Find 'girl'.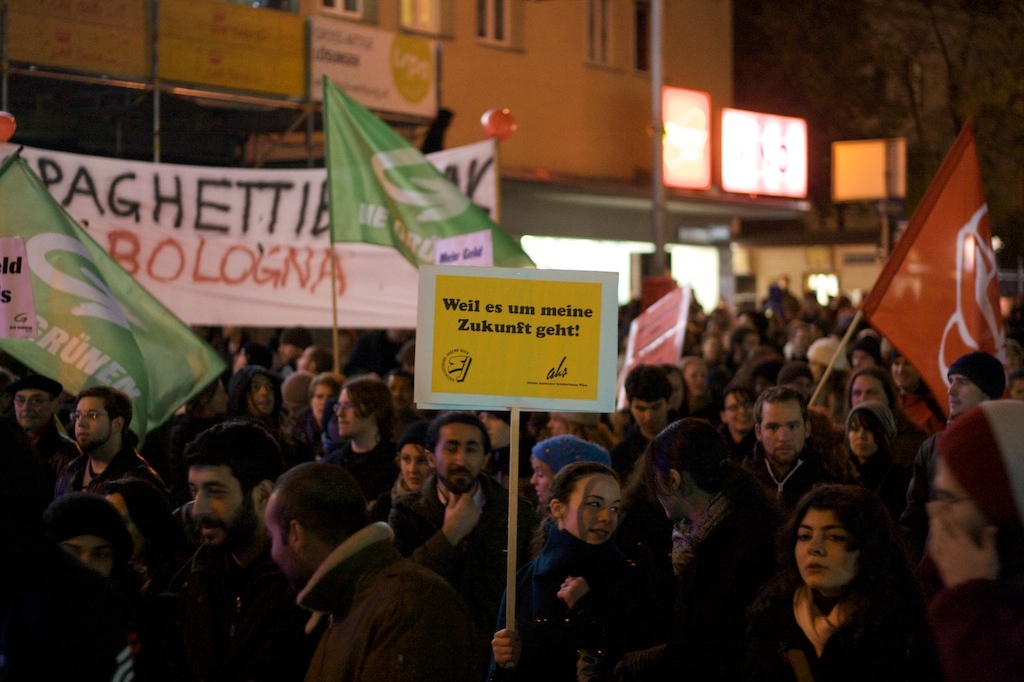
(left=488, top=459, right=646, bottom=681).
